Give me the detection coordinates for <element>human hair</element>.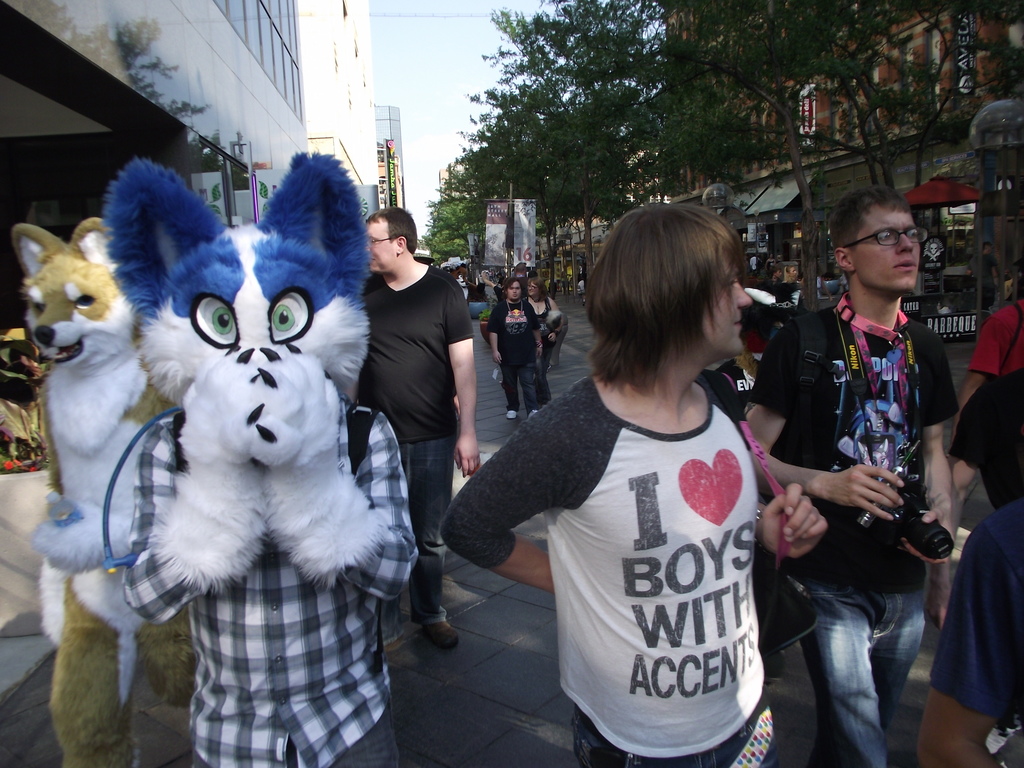
9/340/40/365.
